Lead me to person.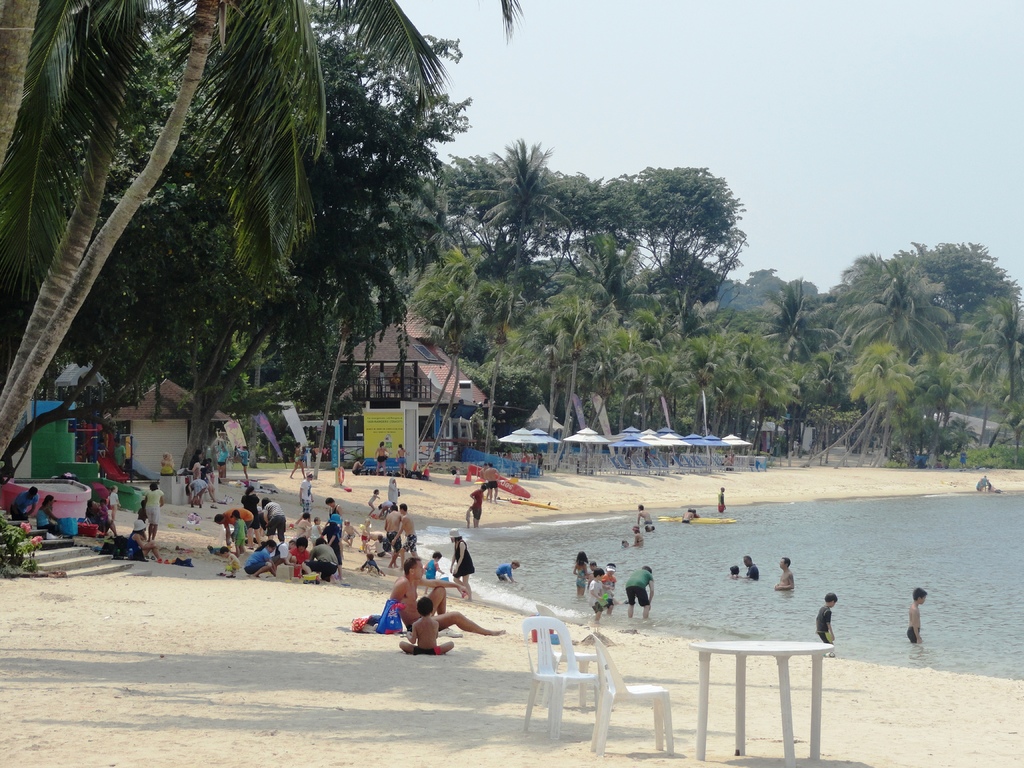
Lead to Rect(468, 484, 486, 528).
